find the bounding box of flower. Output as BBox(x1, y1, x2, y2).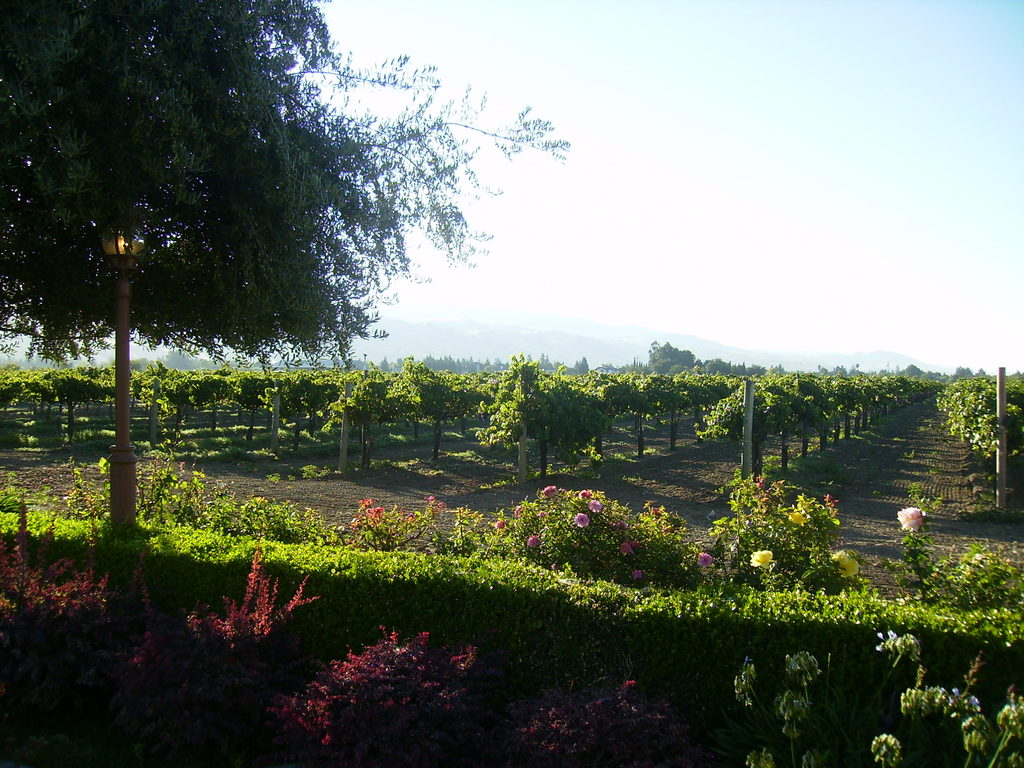
BBox(495, 519, 509, 529).
